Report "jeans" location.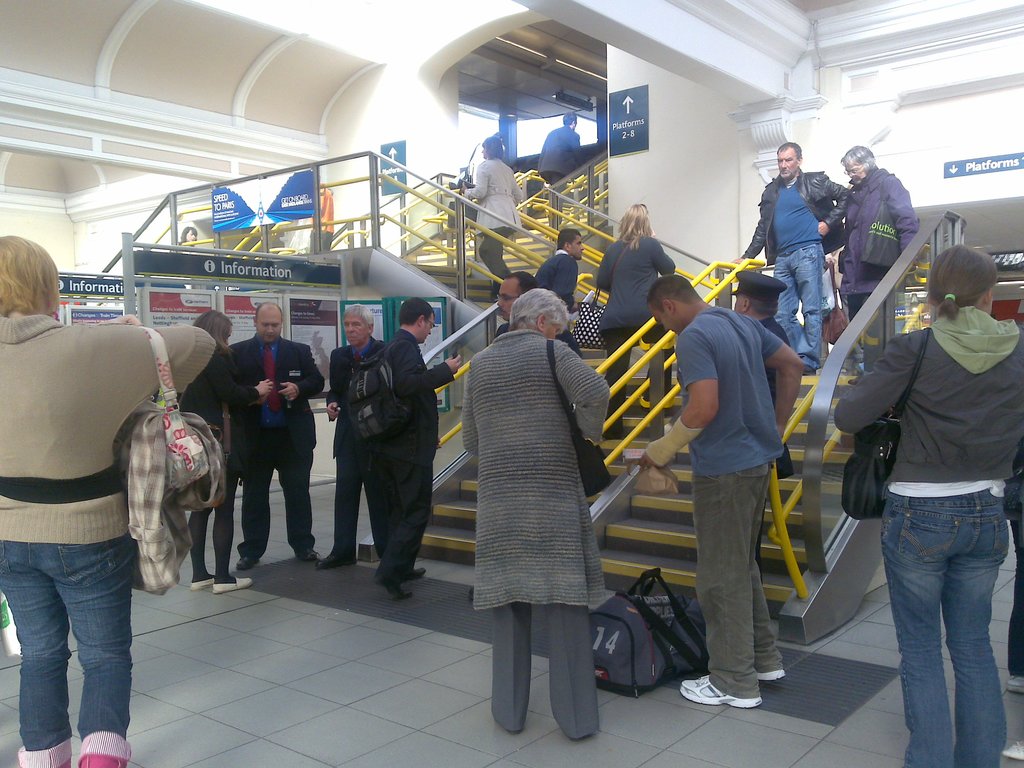
Report: box(693, 467, 778, 694).
